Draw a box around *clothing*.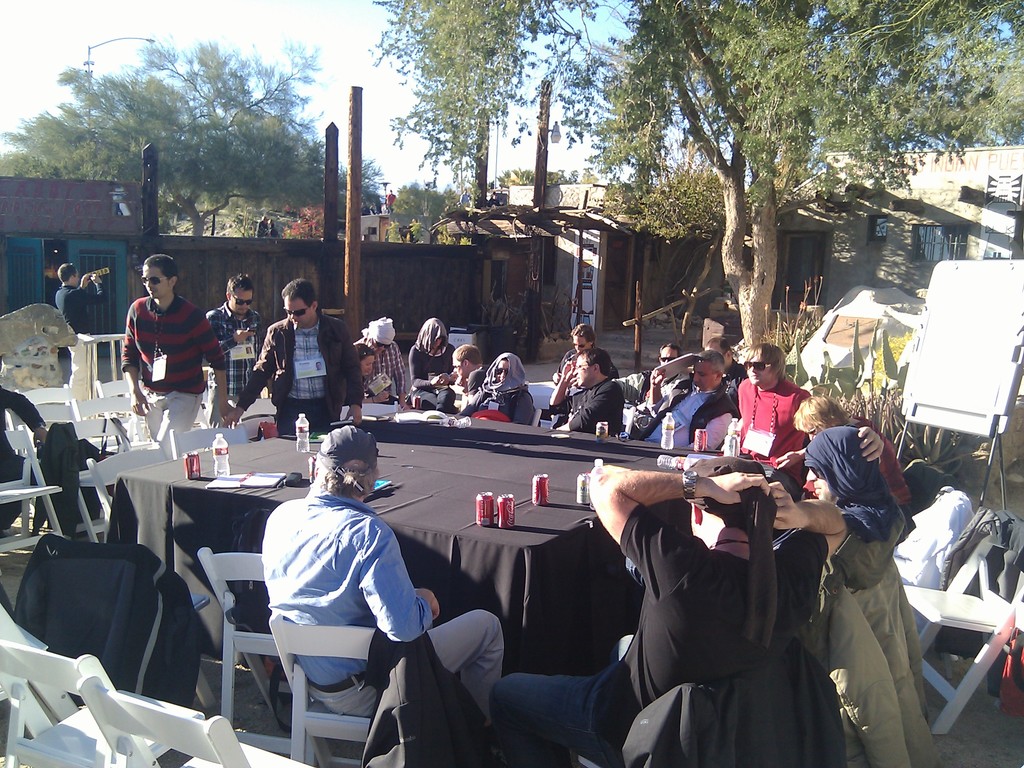
[left=636, top=386, right=735, bottom=455].
